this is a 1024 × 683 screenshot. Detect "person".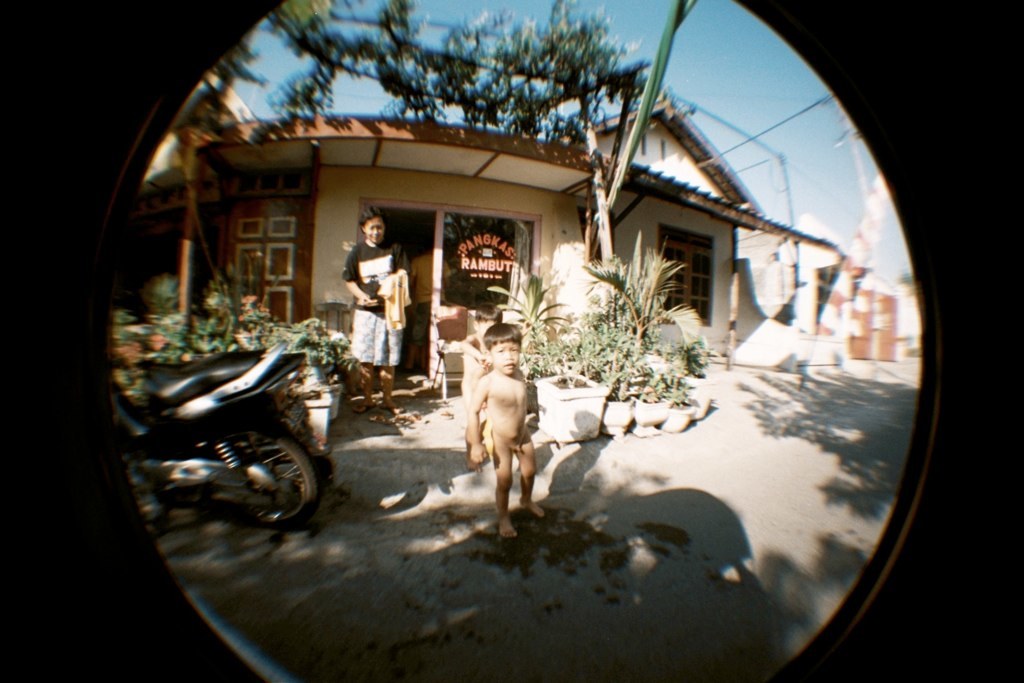
[341, 199, 408, 419].
